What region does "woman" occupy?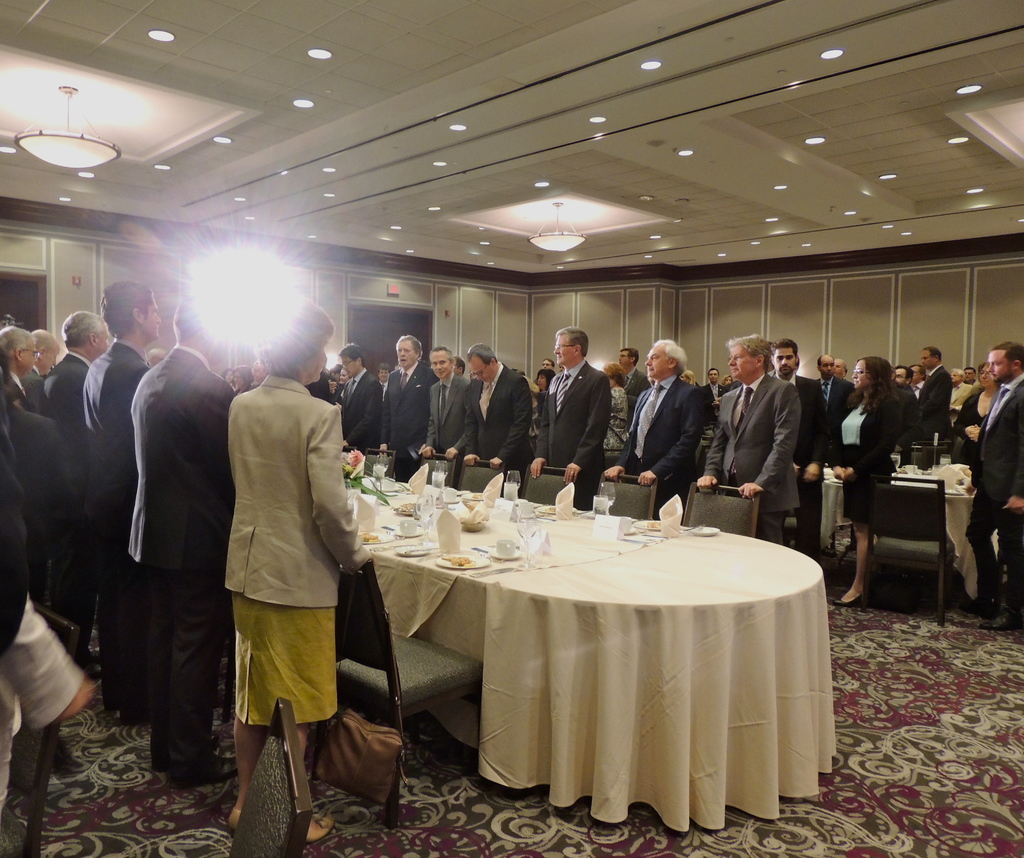
<box>537,365,556,414</box>.
